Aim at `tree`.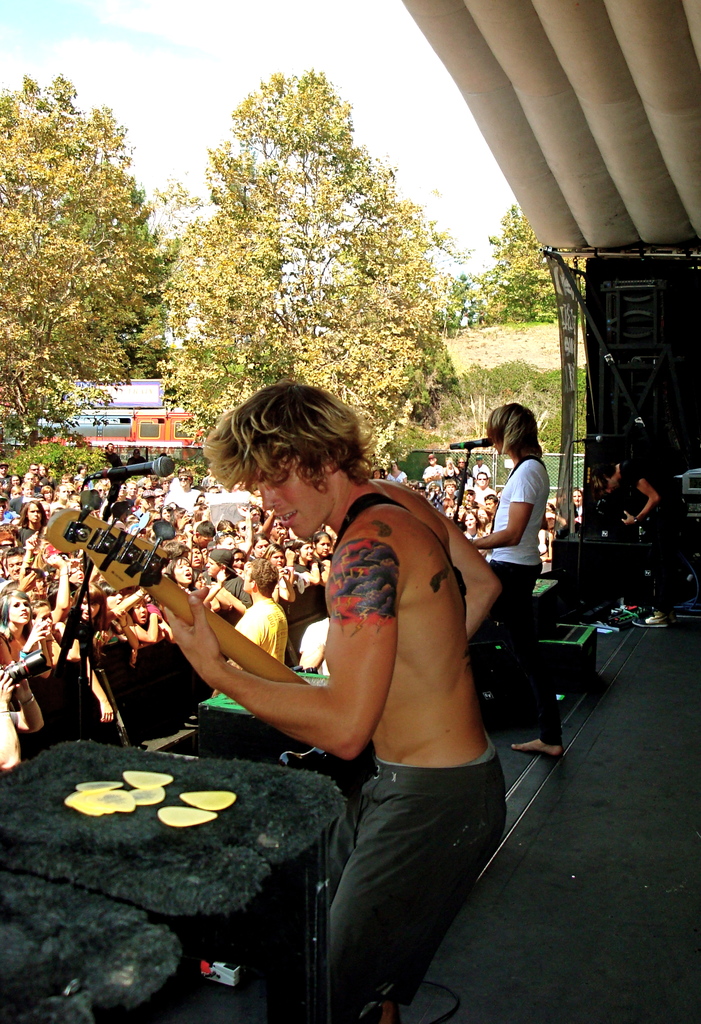
Aimed at crop(4, 61, 192, 429).
